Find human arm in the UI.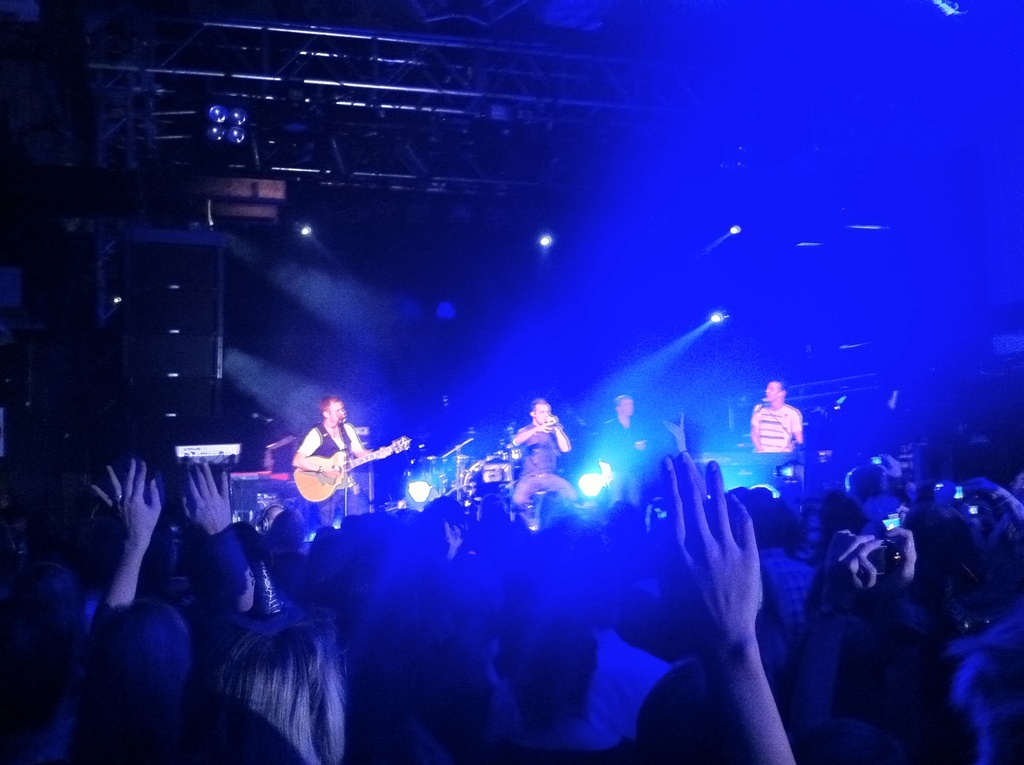
UI element at <bbox>179, 461, 253, 622</bbox>.
